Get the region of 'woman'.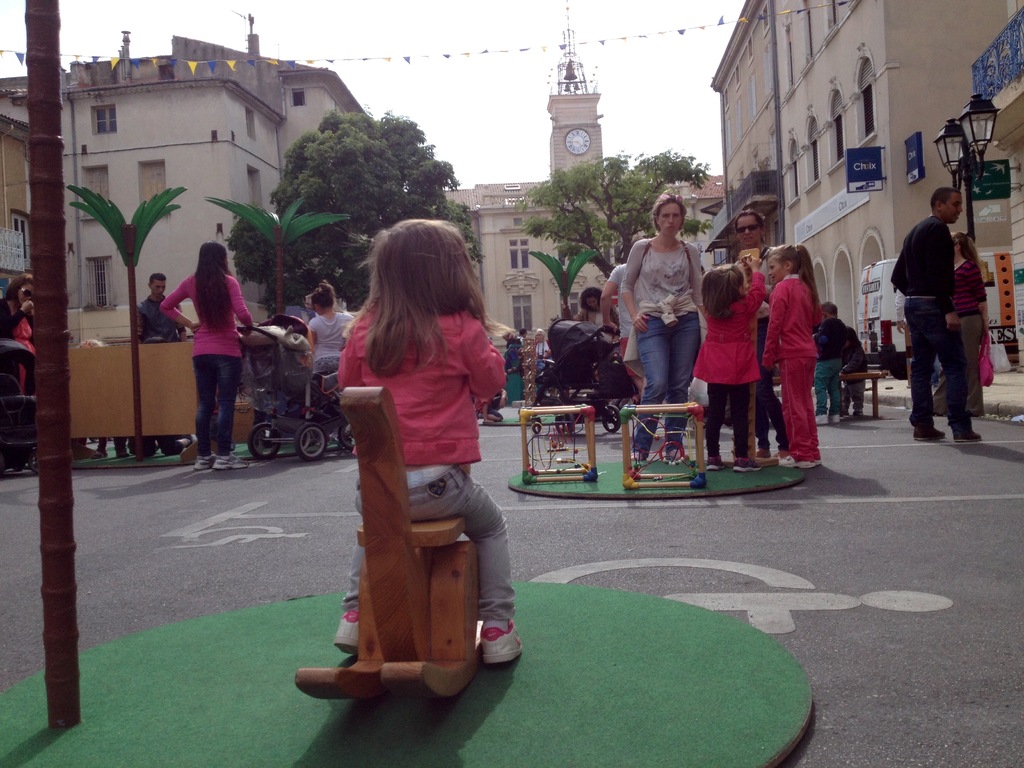
bbox(156, 239, 250, 469).
